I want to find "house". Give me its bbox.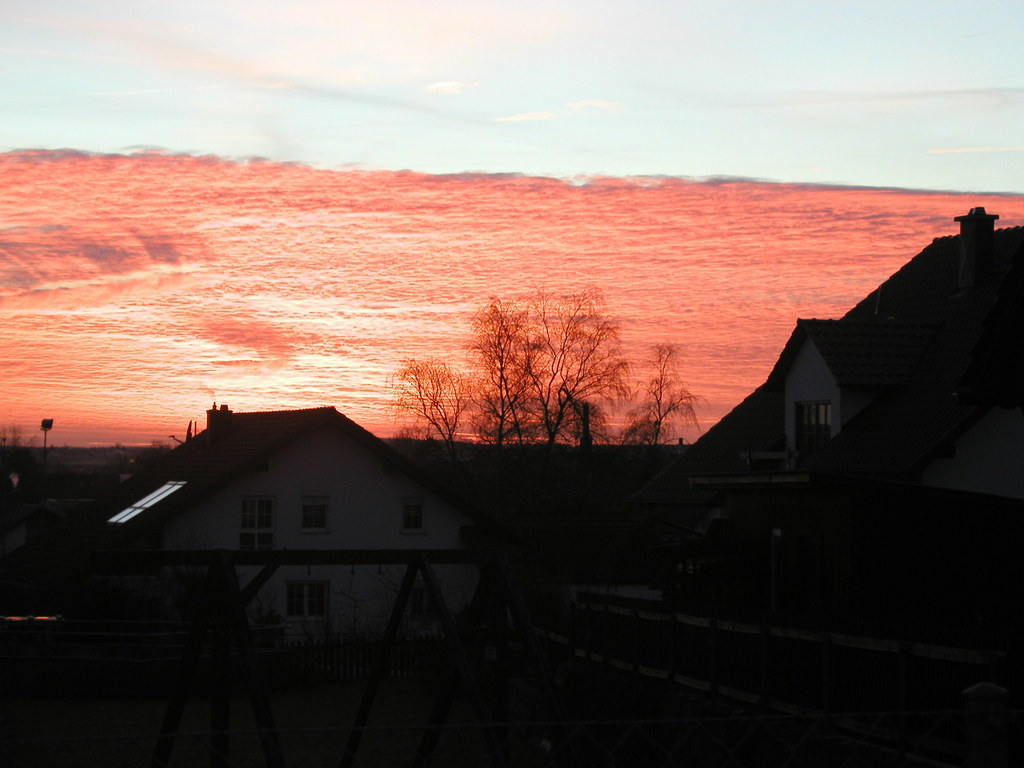
Rect(63, 401, 495, 682).
